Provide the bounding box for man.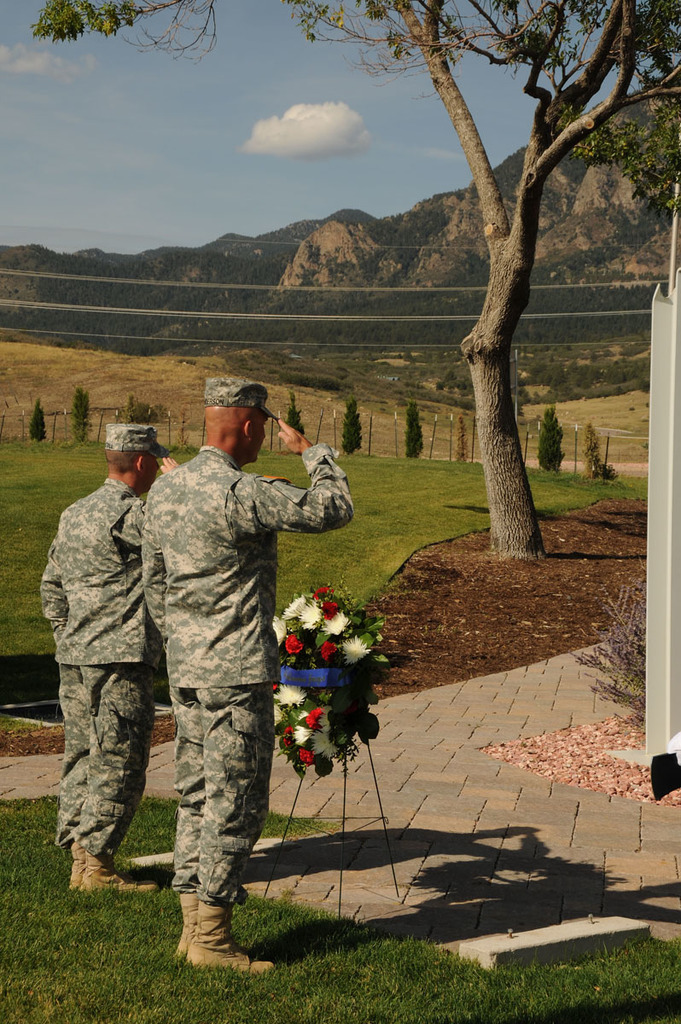
<region>119, 369, 317, 981</region>.
